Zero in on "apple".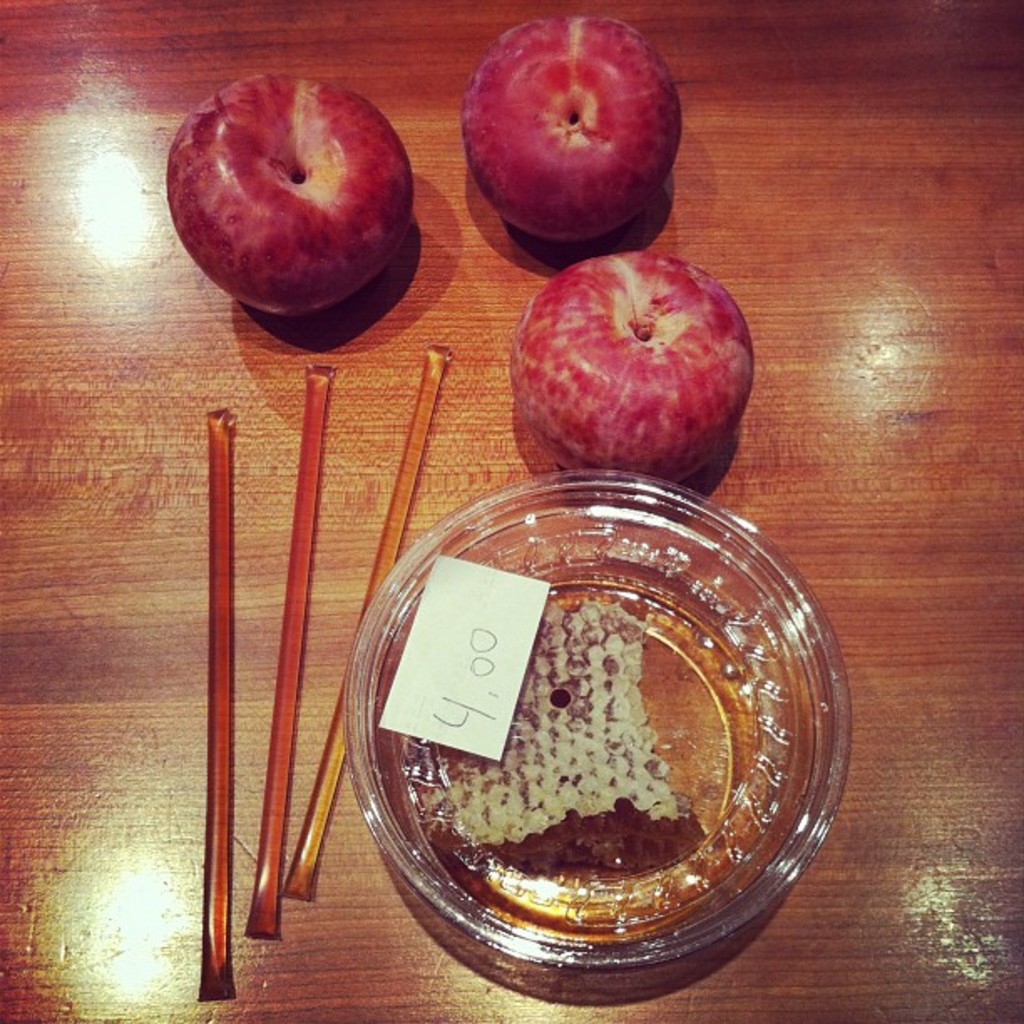
Zeroed in: bbox(458, 12, 688, 239).
